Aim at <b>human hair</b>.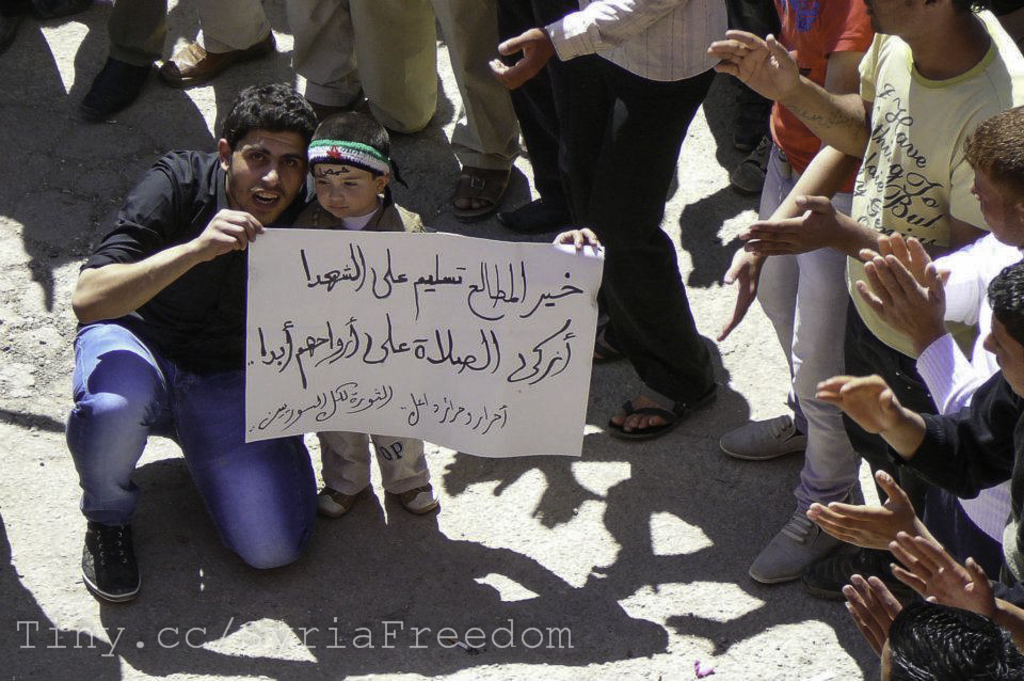
Aimed at (963,102,1023,219).
